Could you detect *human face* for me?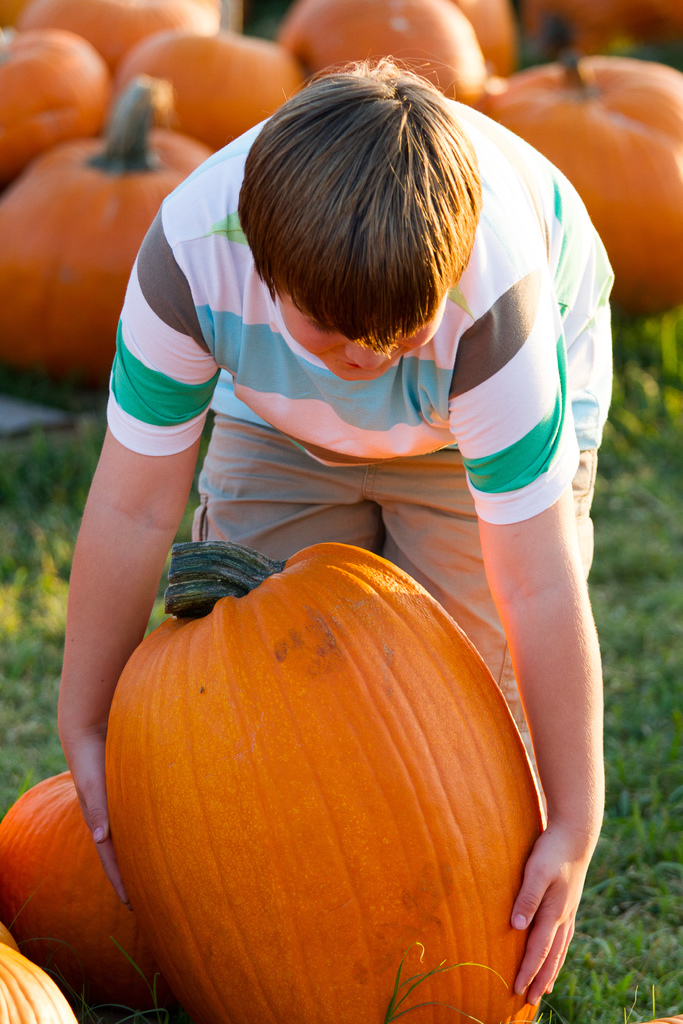
Detection result: select_region(276, 290, 450, 381).
